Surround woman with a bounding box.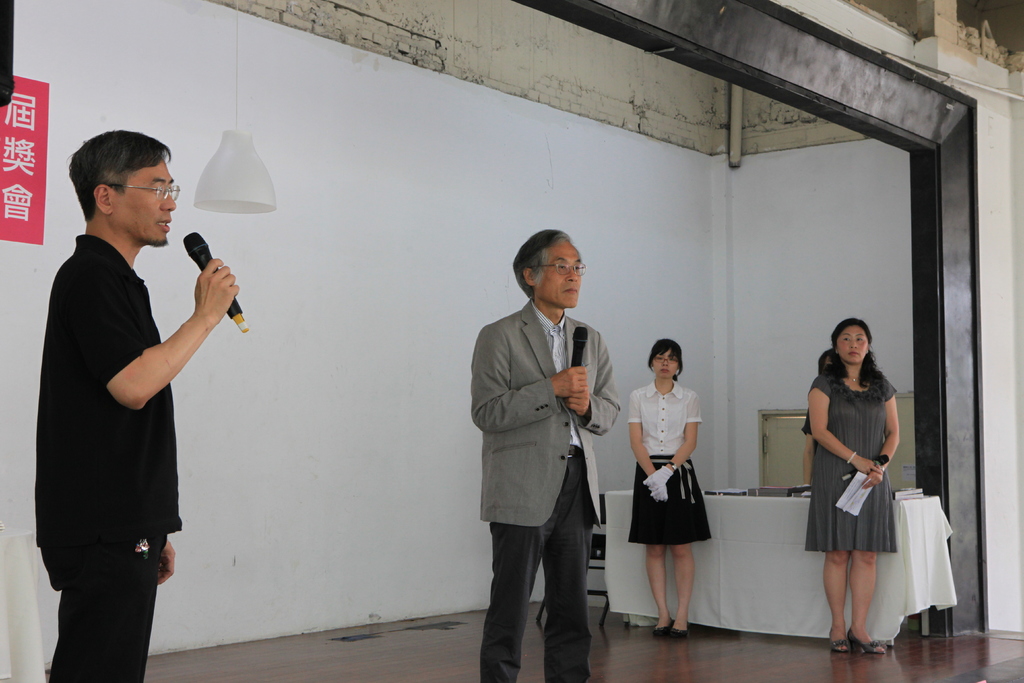
810:329:911:635.
